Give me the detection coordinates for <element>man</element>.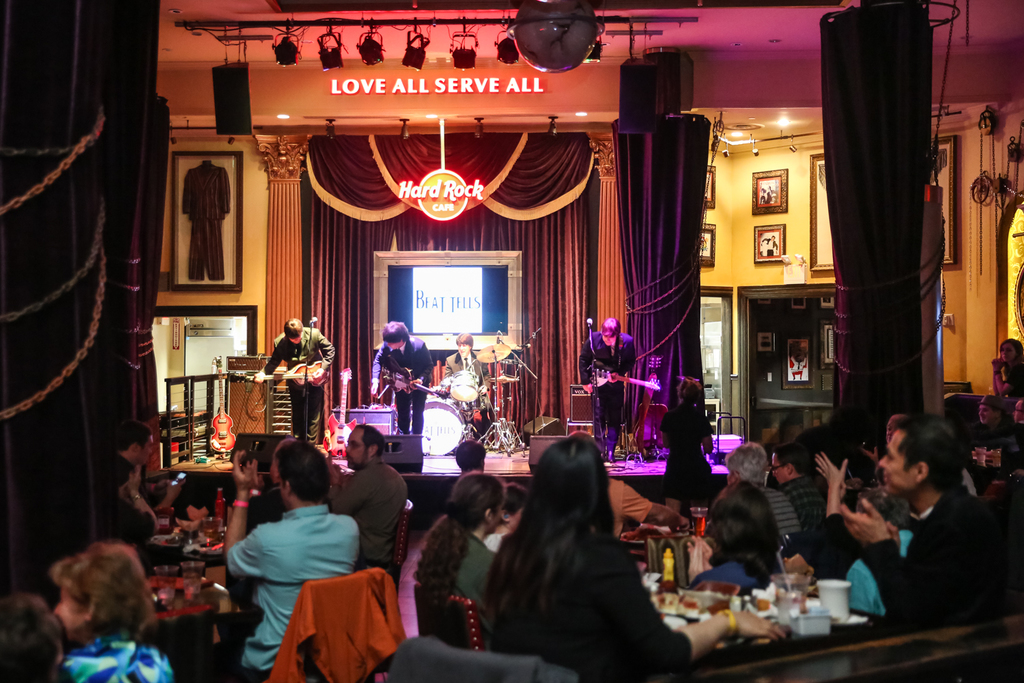
BBox(771, 447, 829, 531).
